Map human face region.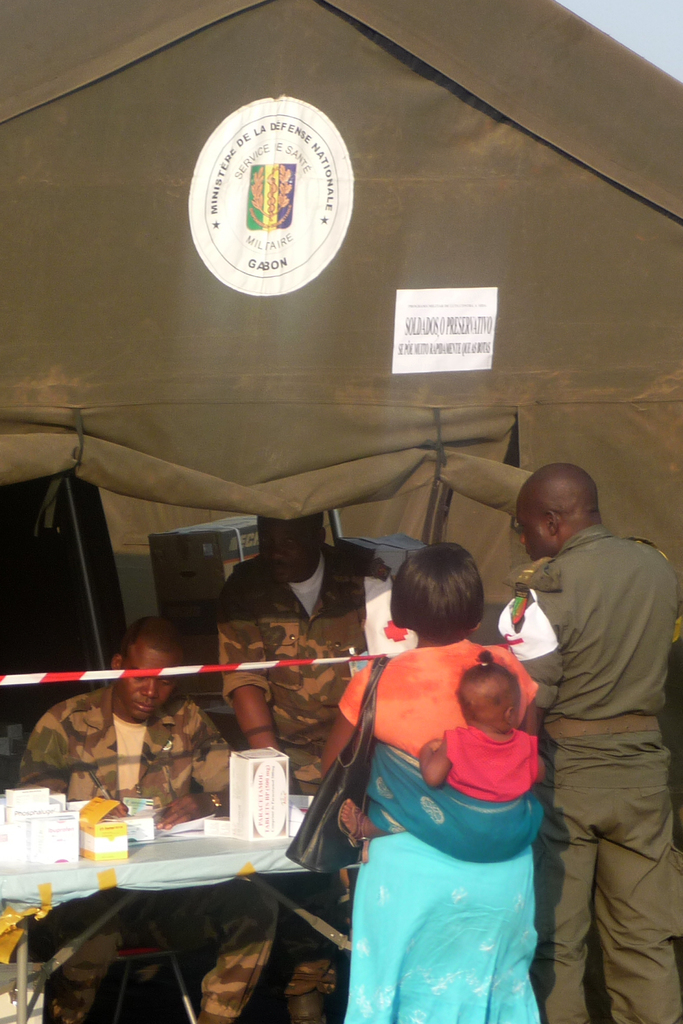
Mapped to [left=260, top=518, right=324, bottom=585].
